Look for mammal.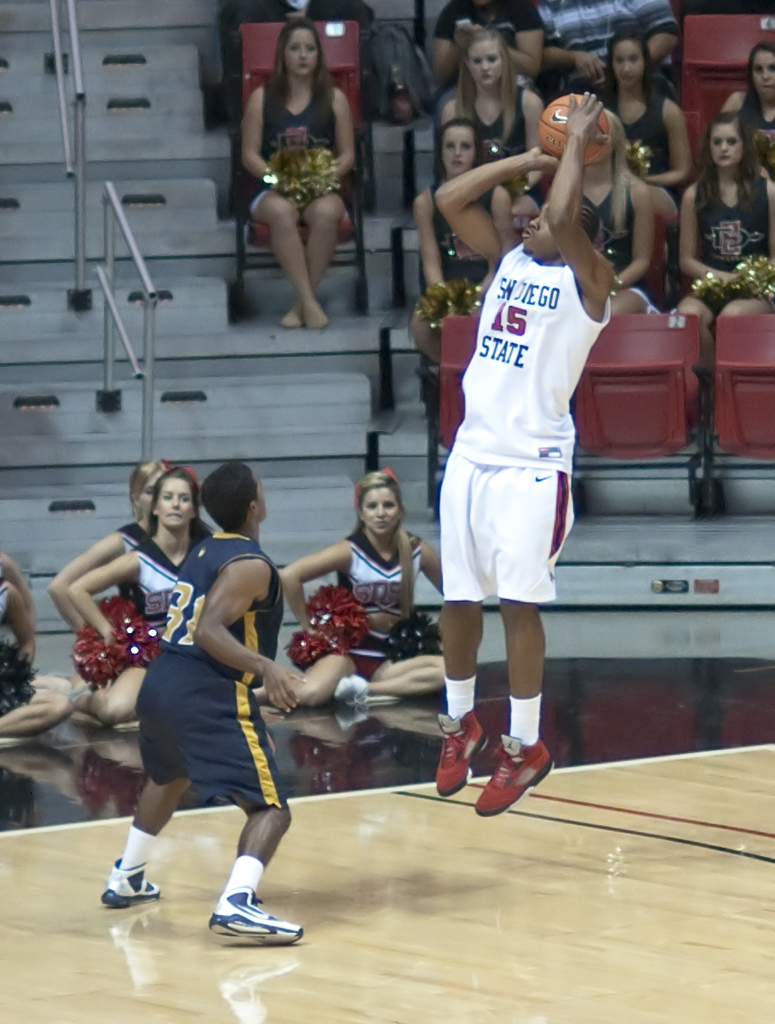
Found: 444 30 541 199.
